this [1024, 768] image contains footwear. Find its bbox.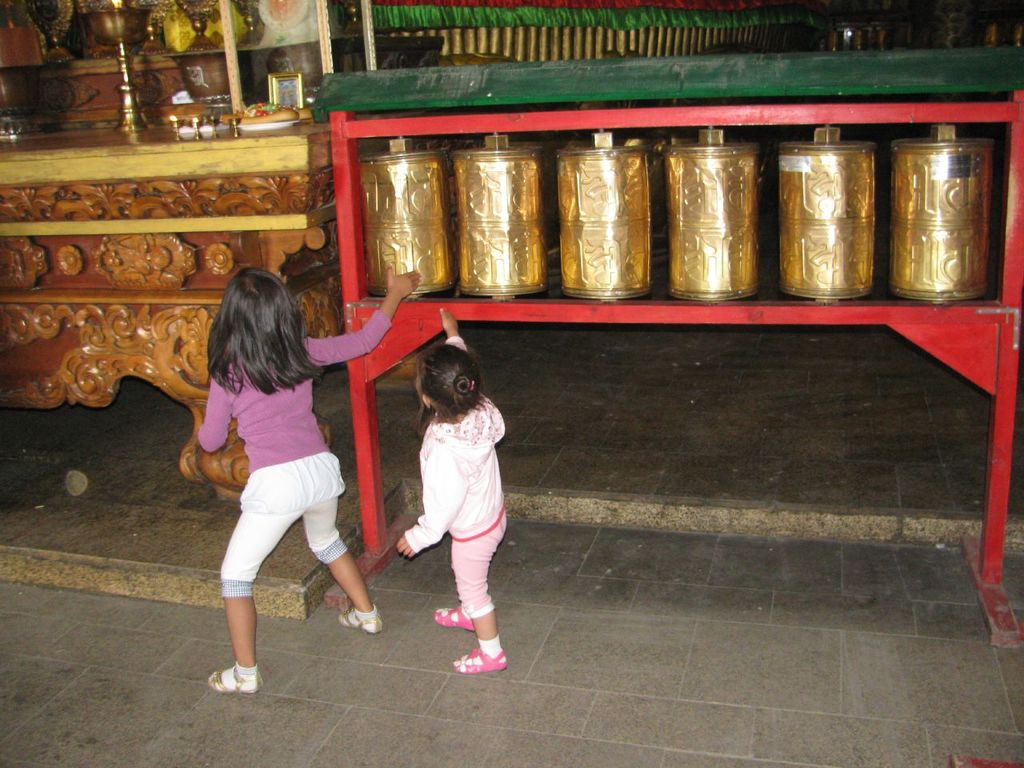
left=206, top=661, right=262, bottom=686.
